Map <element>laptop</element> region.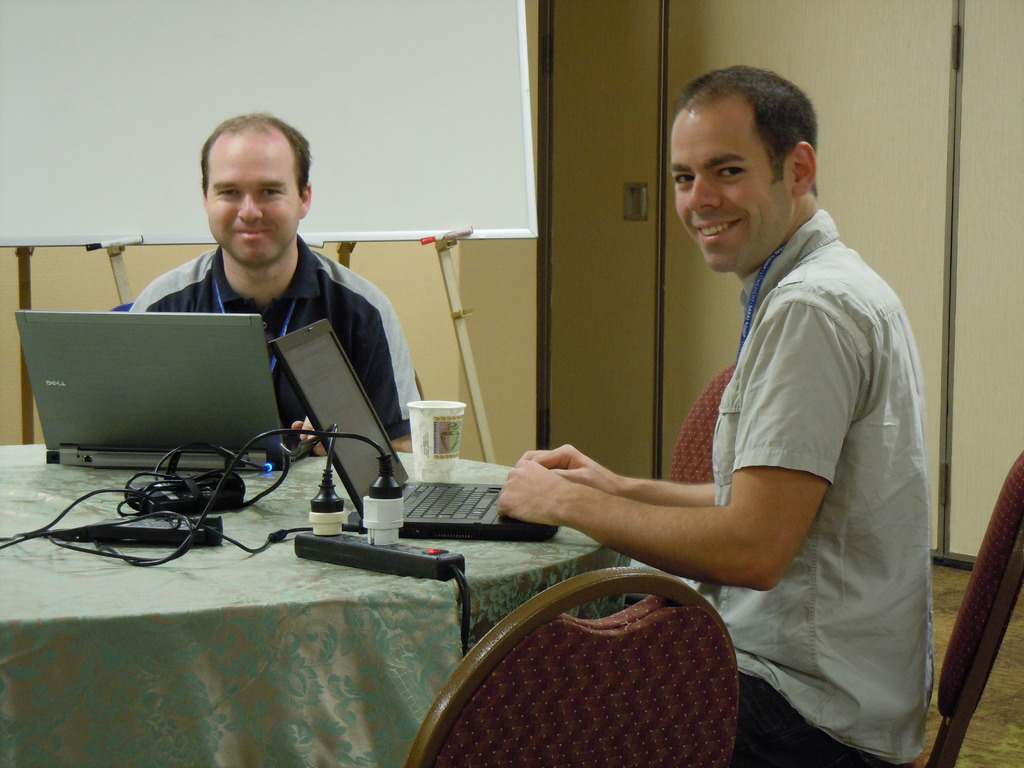
Mapped to 269/312/559/540.
